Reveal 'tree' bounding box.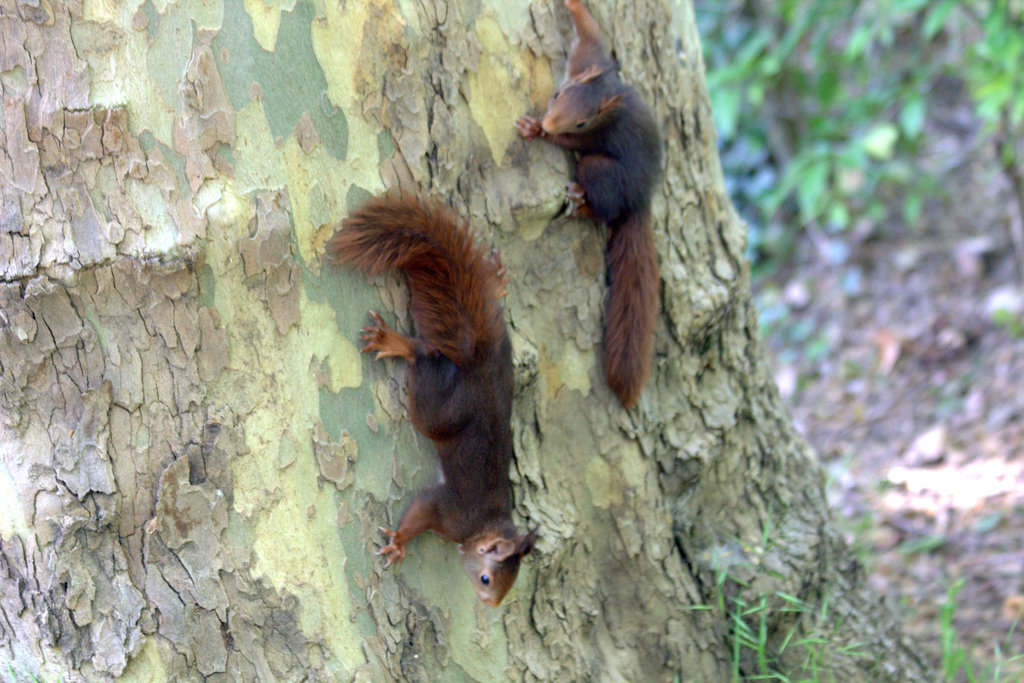
Revealed: 0/0/932/682.
